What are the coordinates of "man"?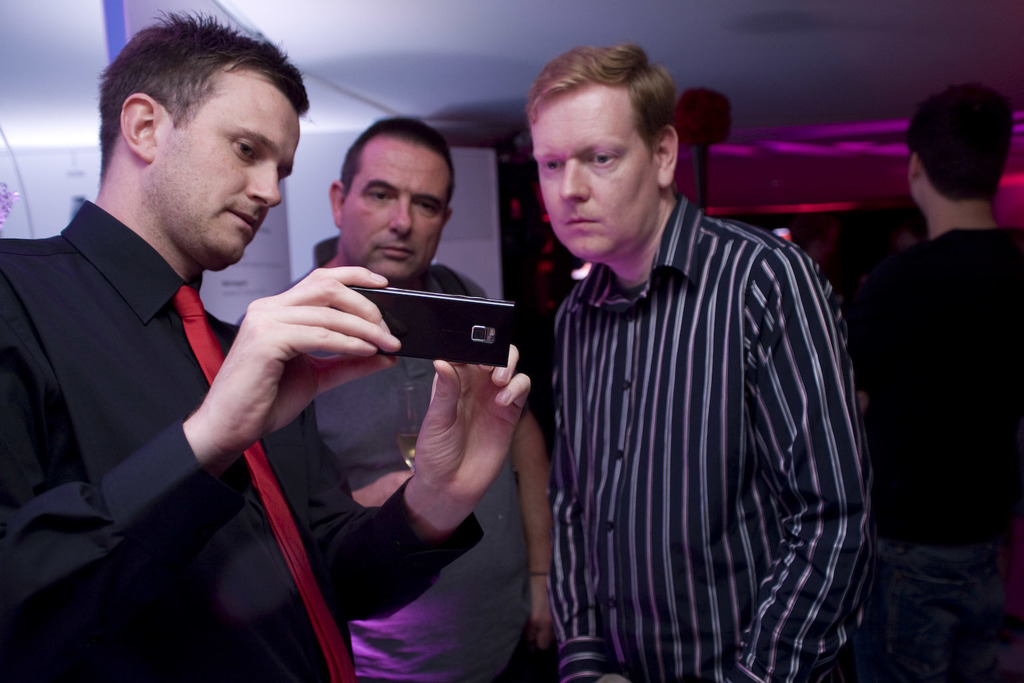
867:81:1023:682.
